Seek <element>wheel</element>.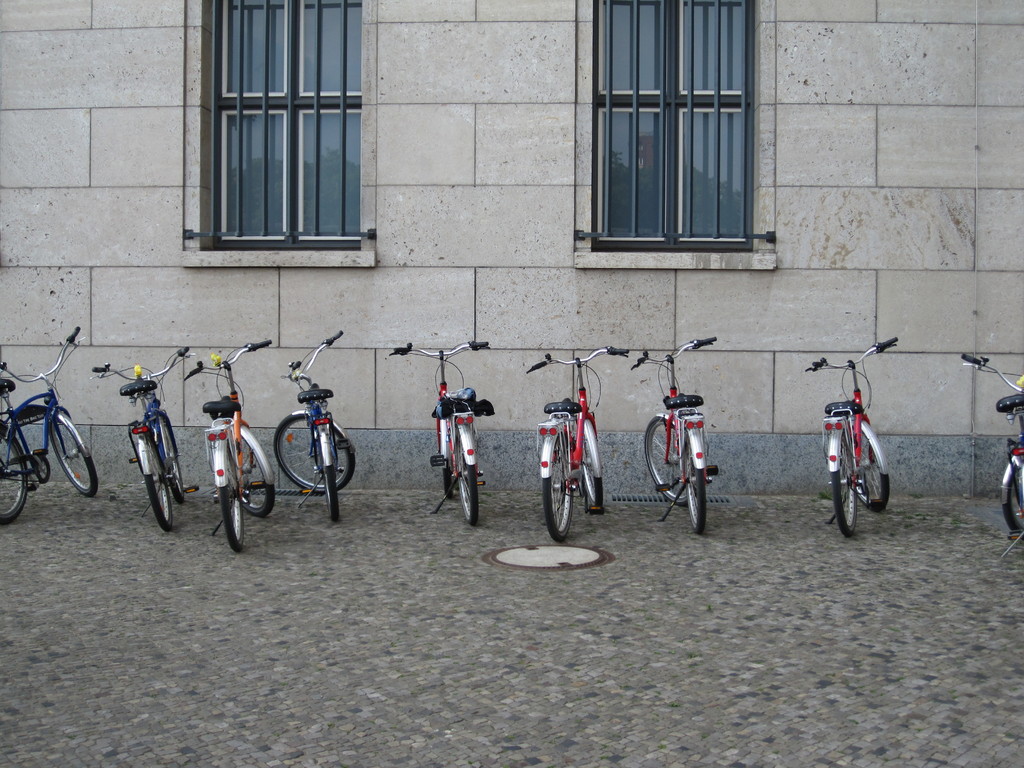
[left=273, top=412, right=357, bottom=492].
